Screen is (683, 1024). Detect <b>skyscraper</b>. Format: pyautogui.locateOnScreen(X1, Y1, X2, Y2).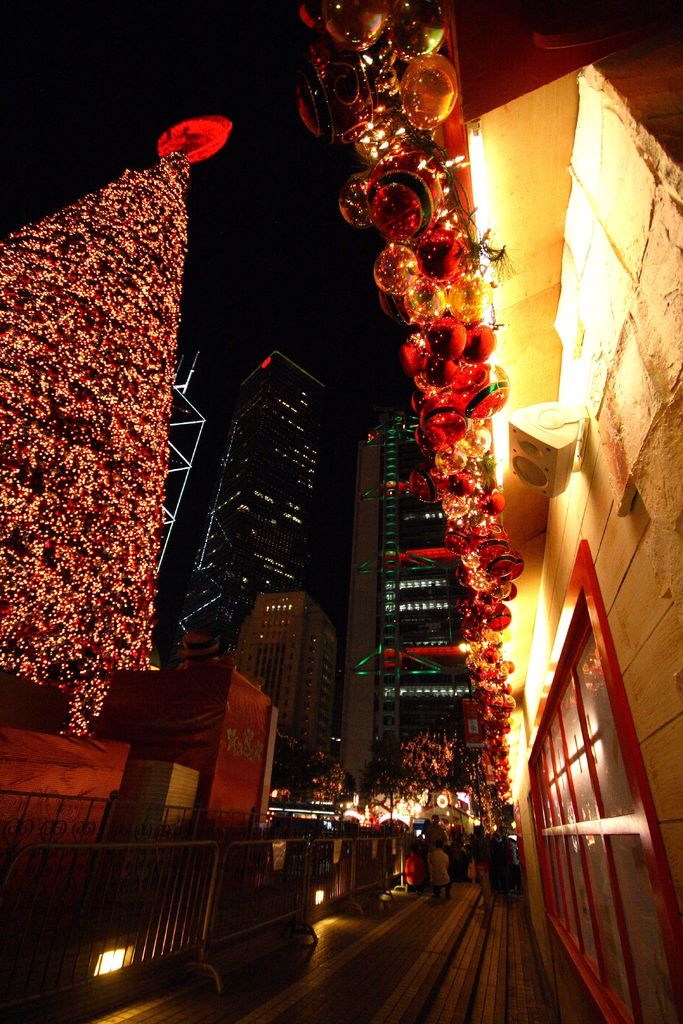
pyautogui.locateOnScreen(336, 399, 484, 807).
